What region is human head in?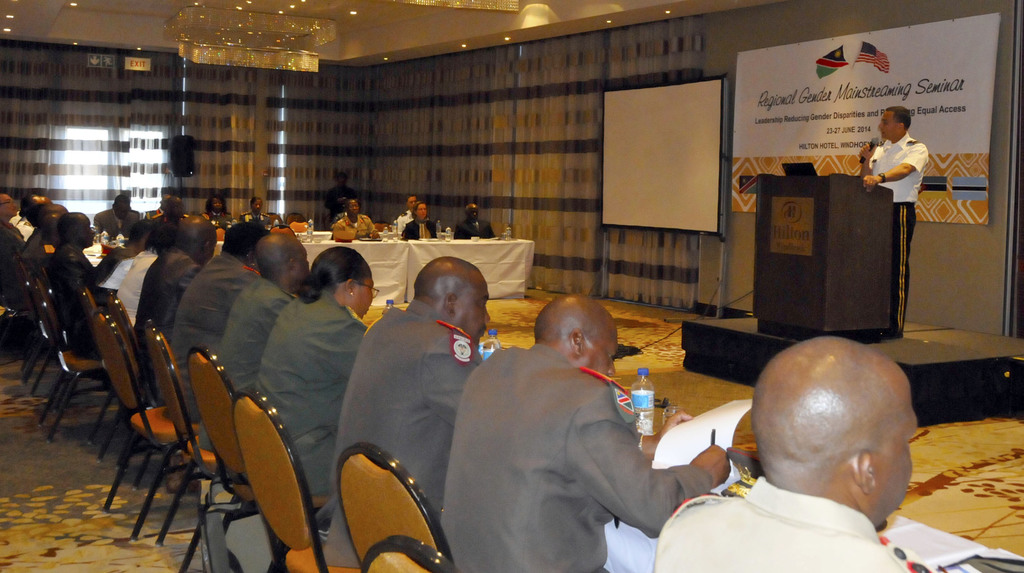
box(465, 204, 480, 223).
